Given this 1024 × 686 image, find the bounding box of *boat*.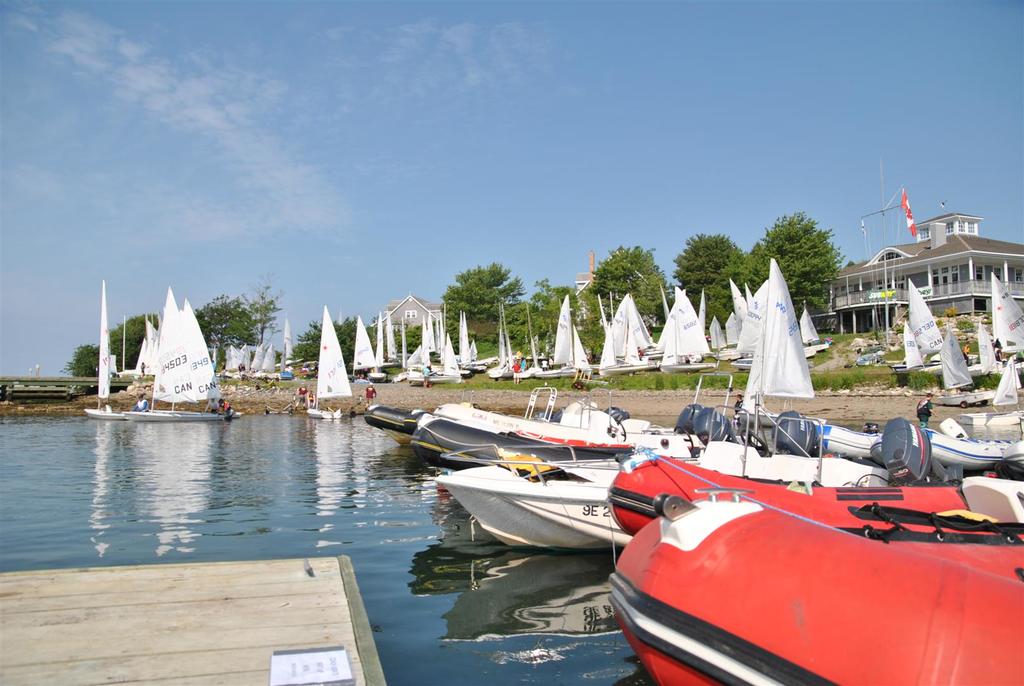
rect(726, 249, 753, 353).
